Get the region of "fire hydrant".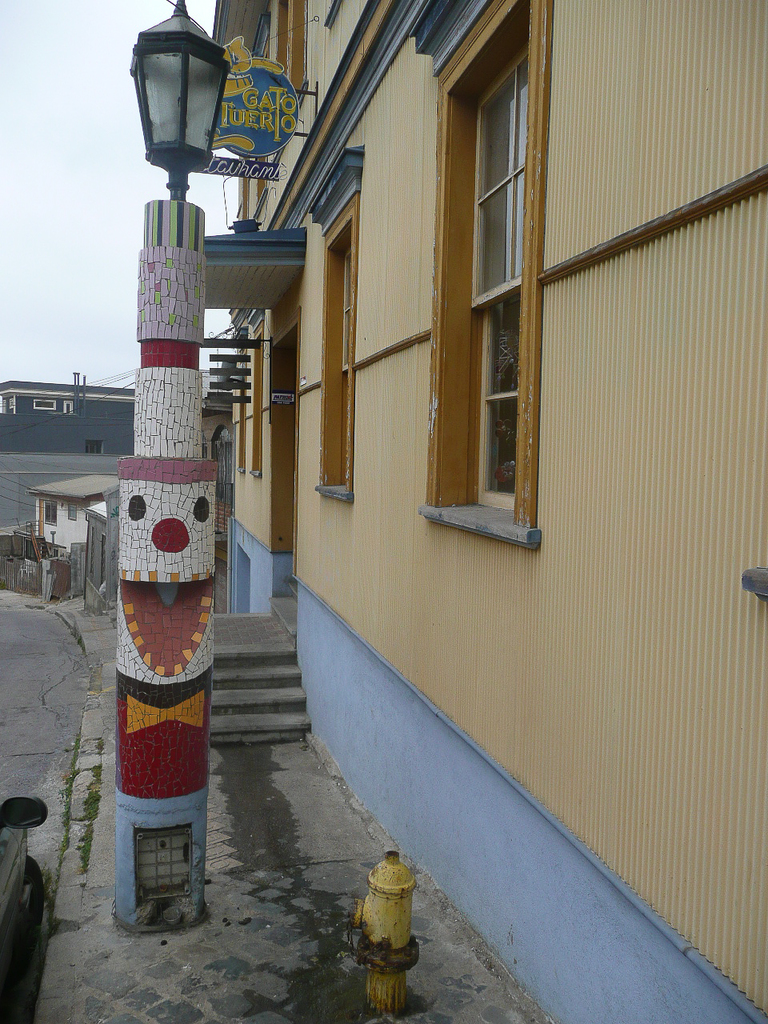
select_region(345, 848, 420, 1019).
